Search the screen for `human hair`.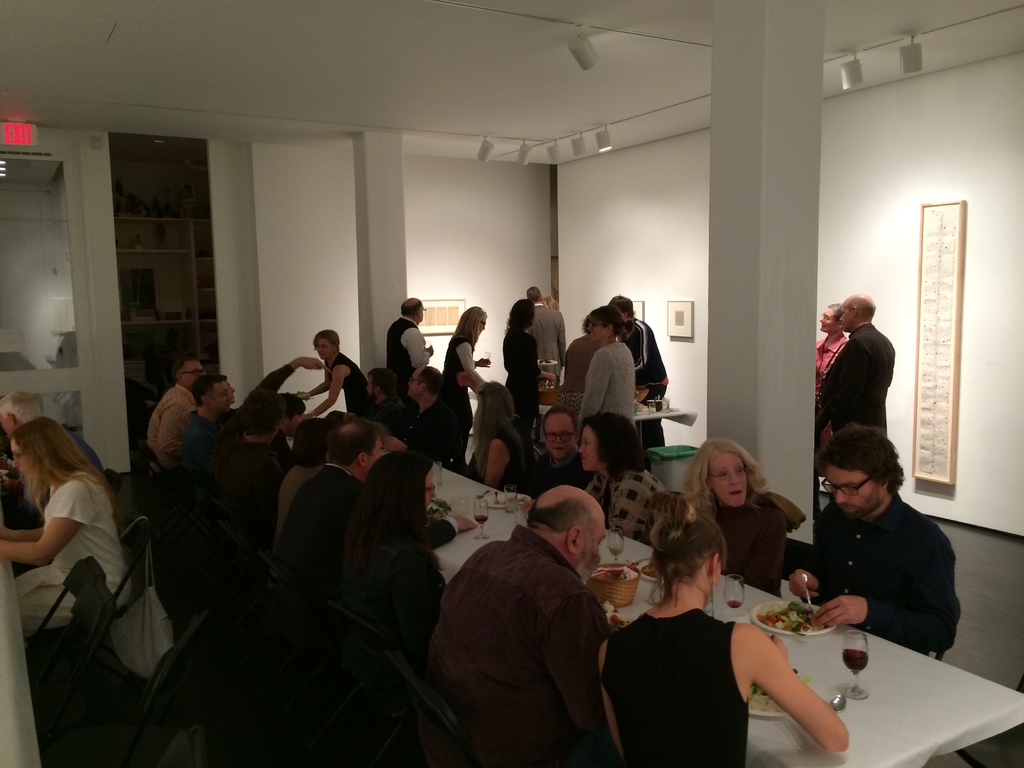
Found at {"left": 310, "top": 325, "right": 341, "bottom": 349}.
